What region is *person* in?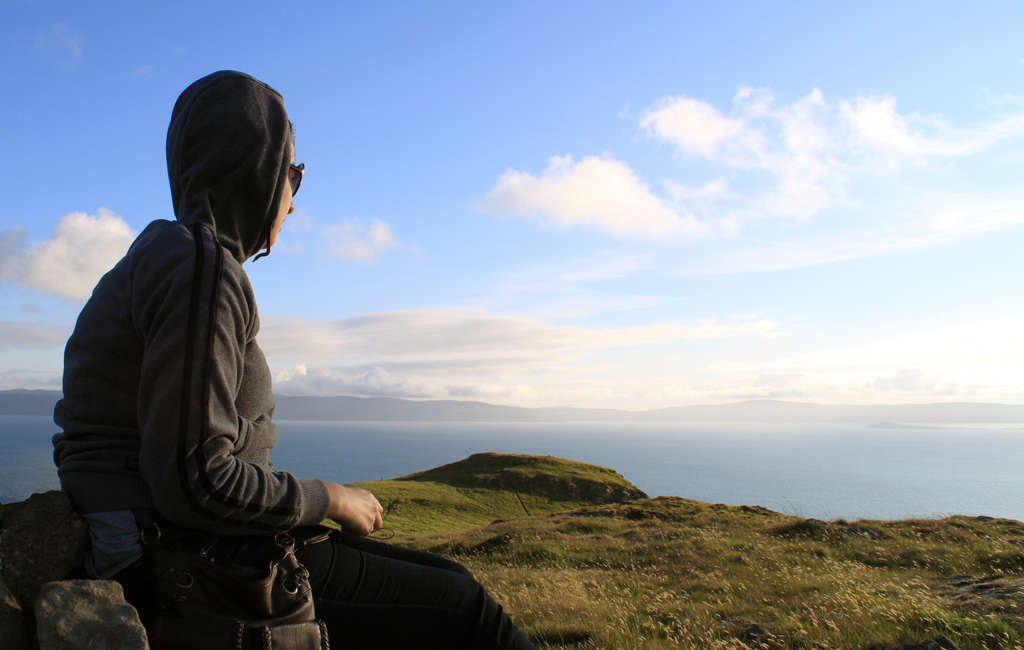
64:61:351:637.
